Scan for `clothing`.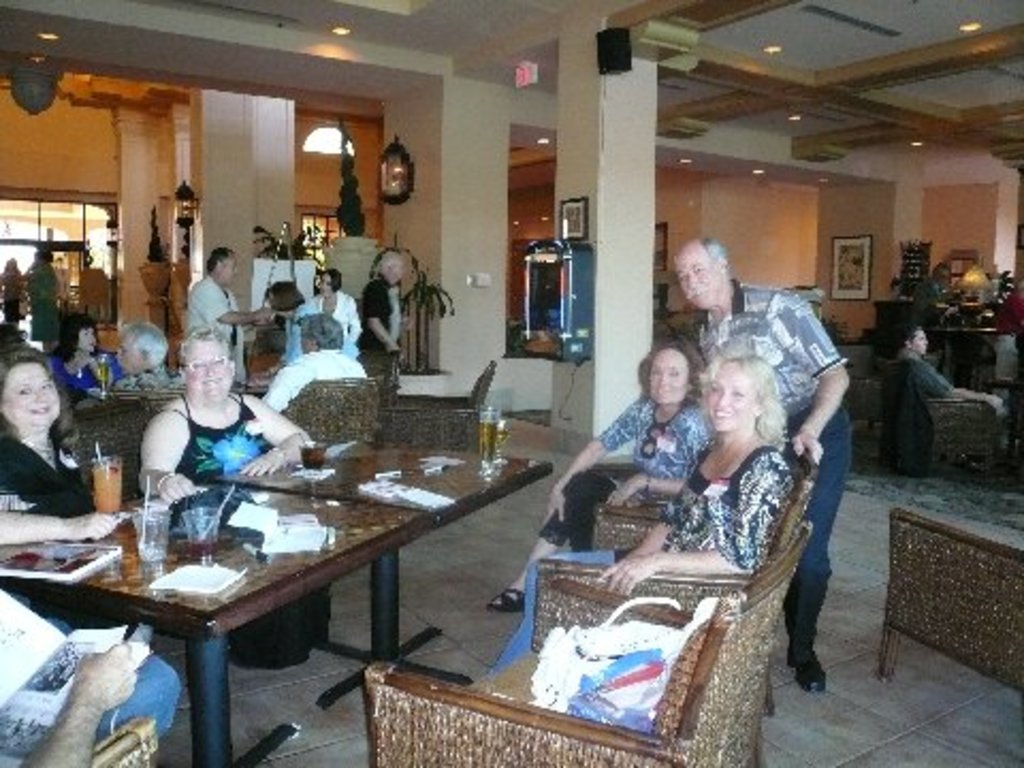
Scan result: [698, 277, 851, 668].
